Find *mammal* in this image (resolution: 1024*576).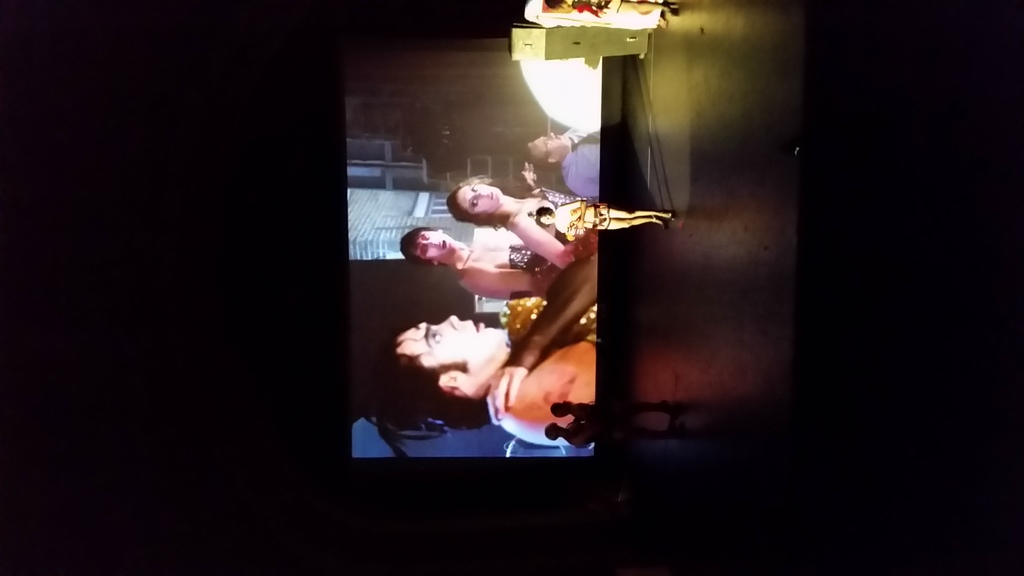
Rect(544, 415, 682, 452).
